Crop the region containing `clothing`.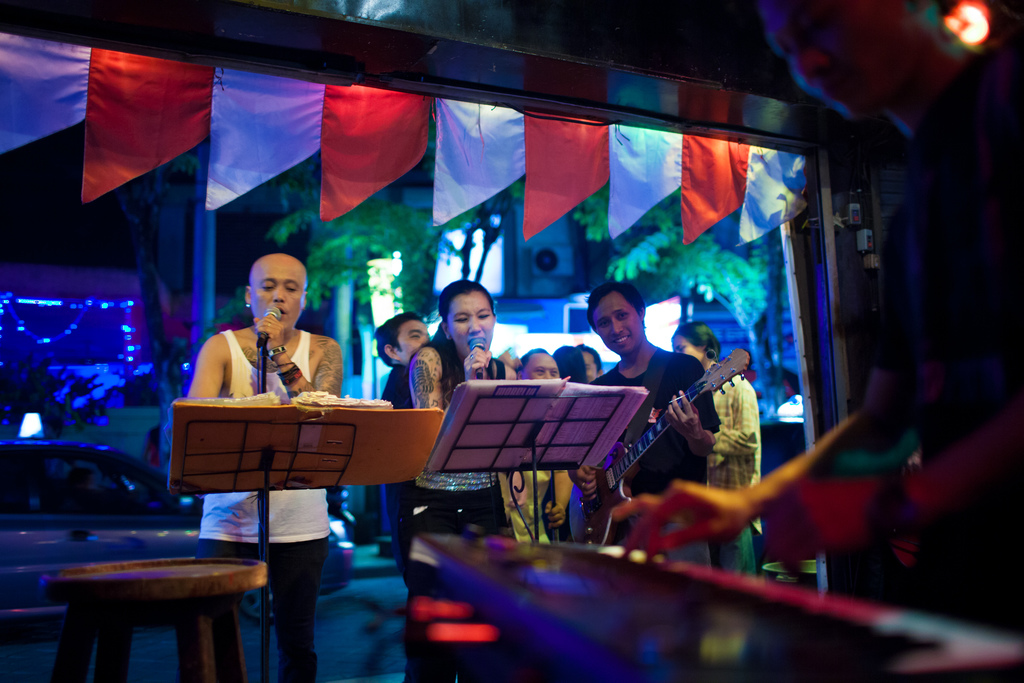
Crop region: 193 322 337 682.
